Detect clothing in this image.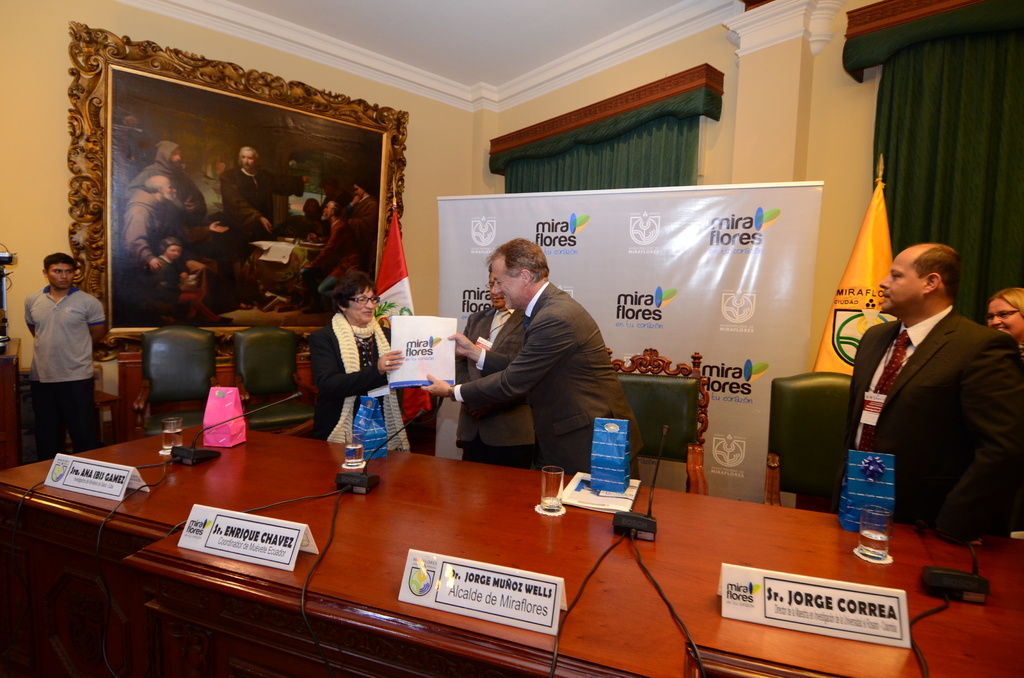
Detection: {"x1": 454, "y1": 282, "x2": 646, "y2": 474}.
